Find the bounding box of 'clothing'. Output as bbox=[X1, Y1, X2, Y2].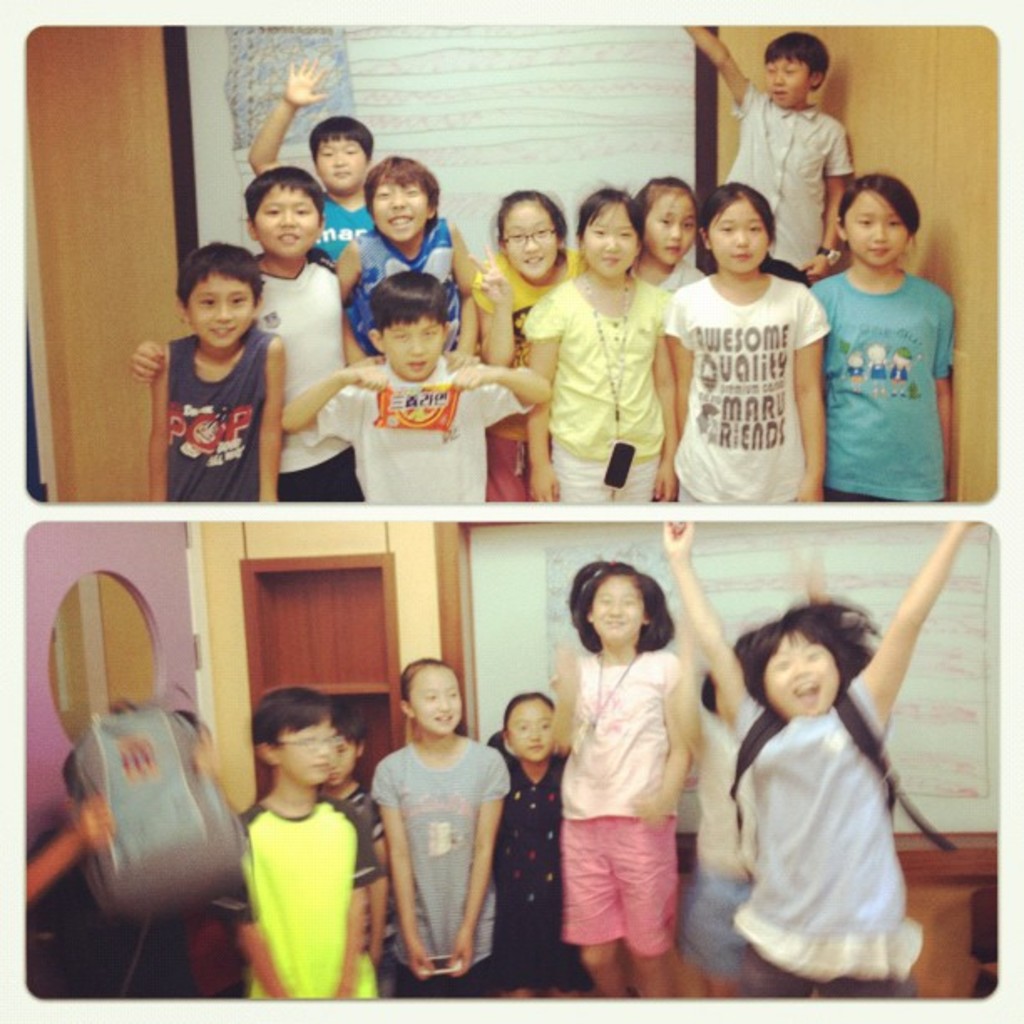
bbox=[330, 783, 392, 996].
